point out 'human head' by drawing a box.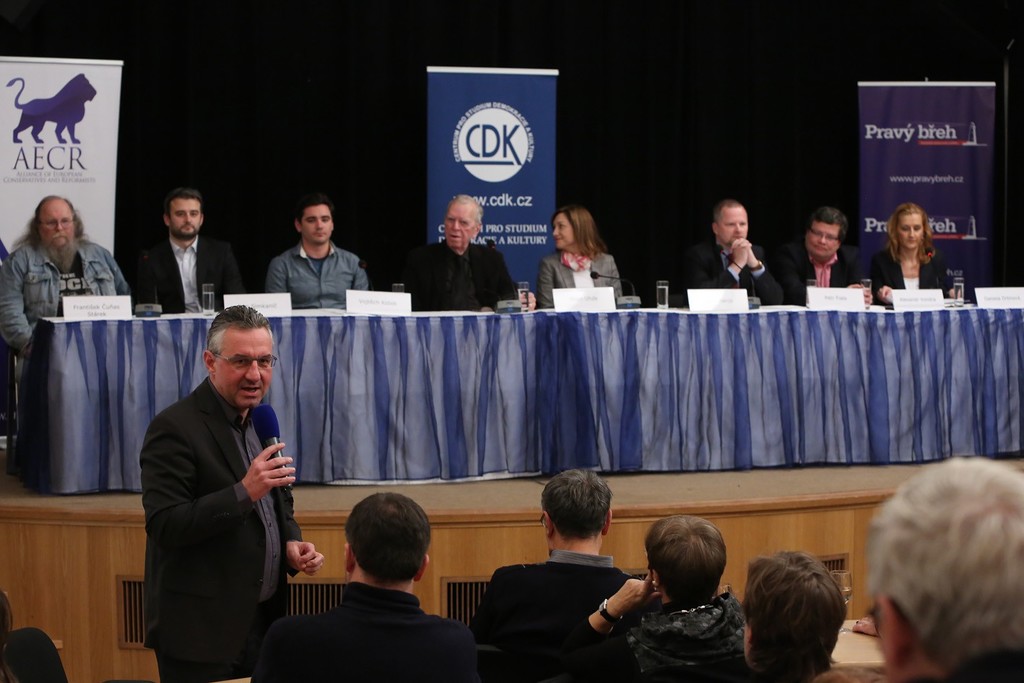
(804, 210, 851, 259).
